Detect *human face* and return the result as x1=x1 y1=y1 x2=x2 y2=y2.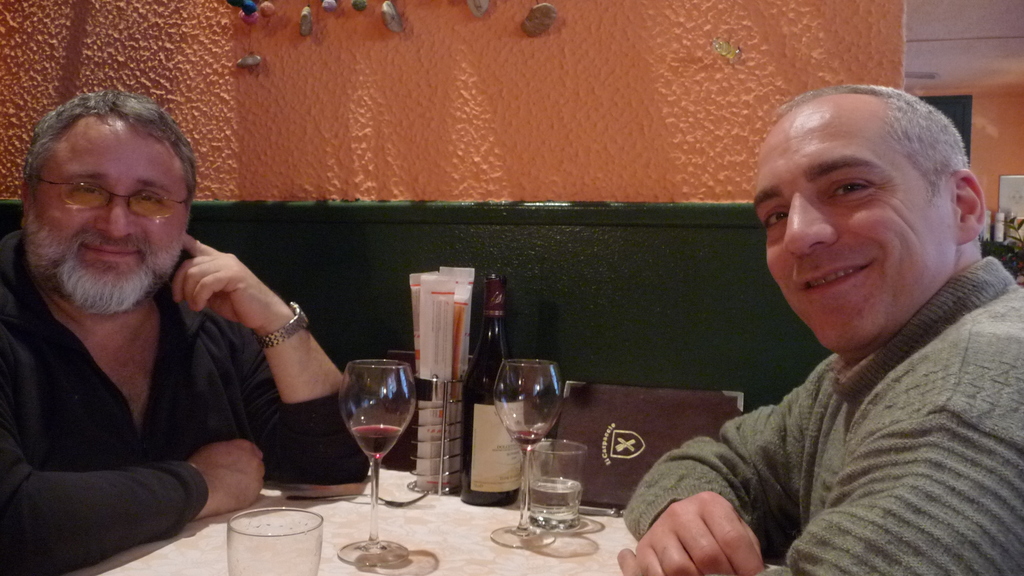
x1=754 y1=118 x2=952 y2=352.
